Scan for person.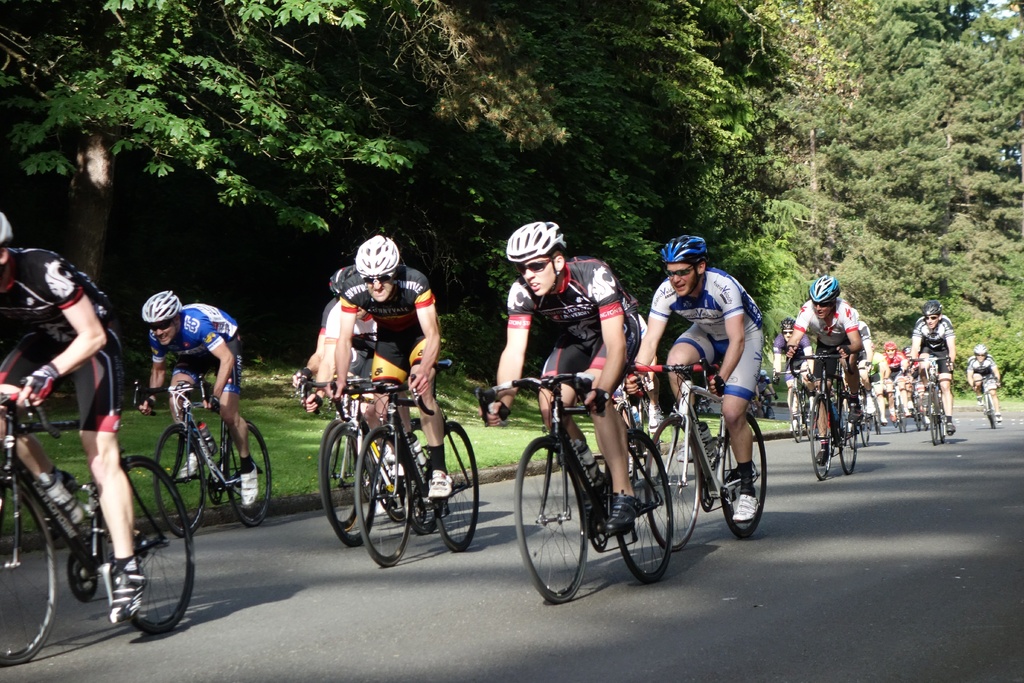
Scan result: select_region(775, 270, 867, 465).
